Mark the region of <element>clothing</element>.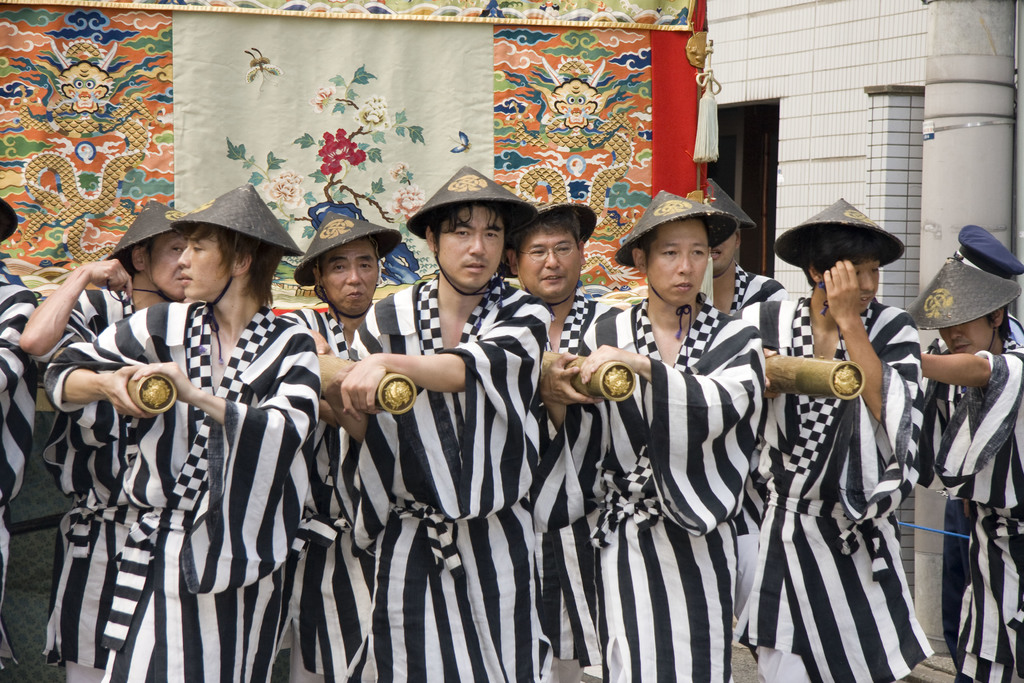
Region: region(42, 294, 328, 682).
